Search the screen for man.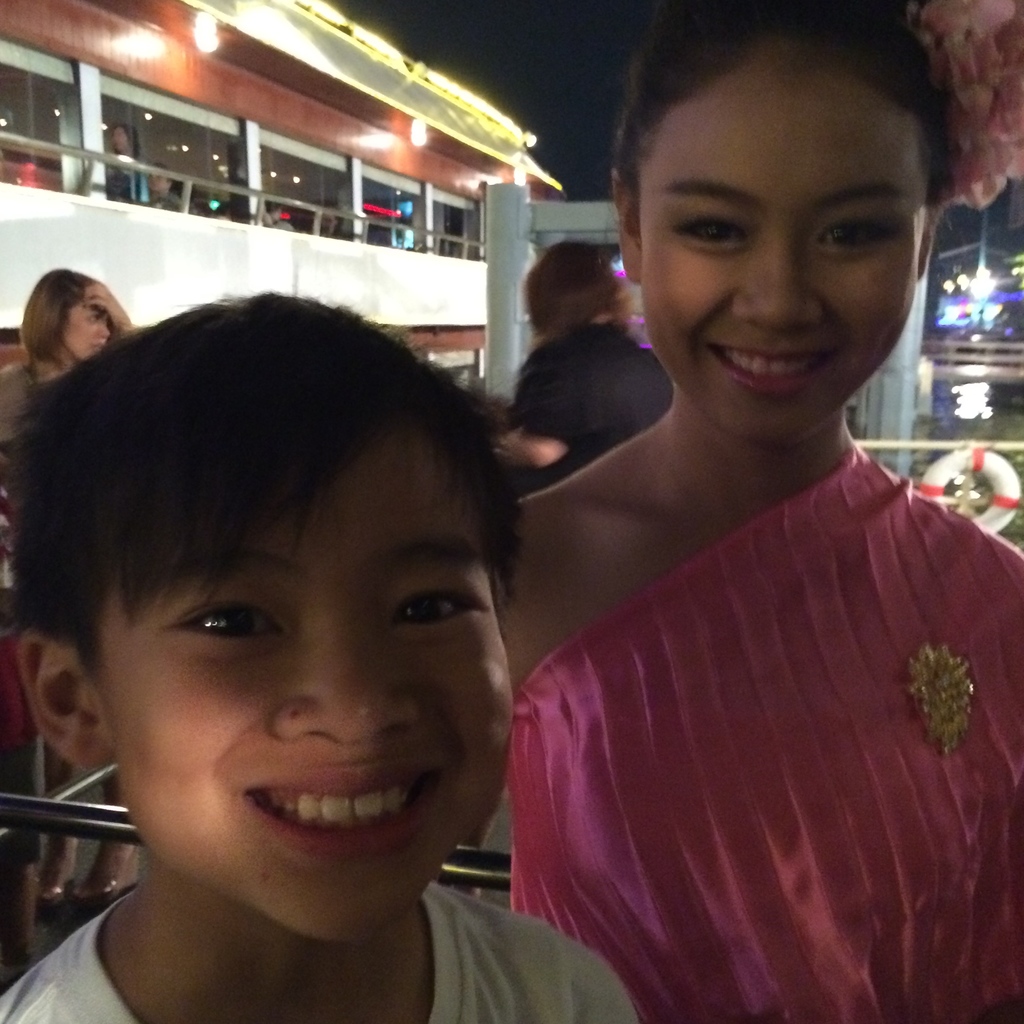
Found at 140:162:193:211.
